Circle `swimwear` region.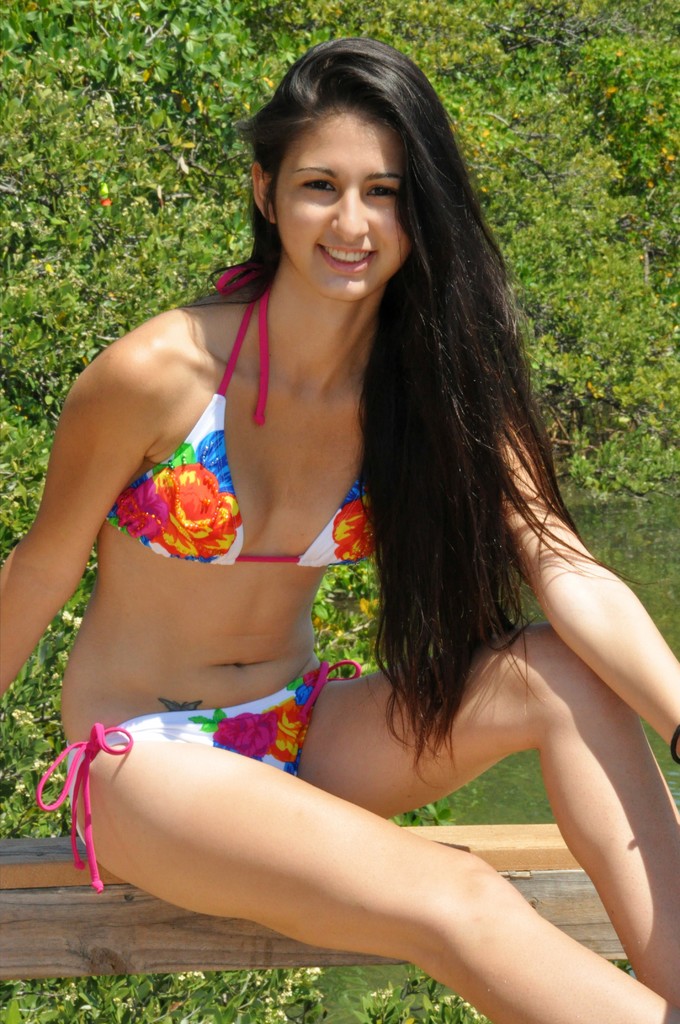
Region: [106,245,388,573].
